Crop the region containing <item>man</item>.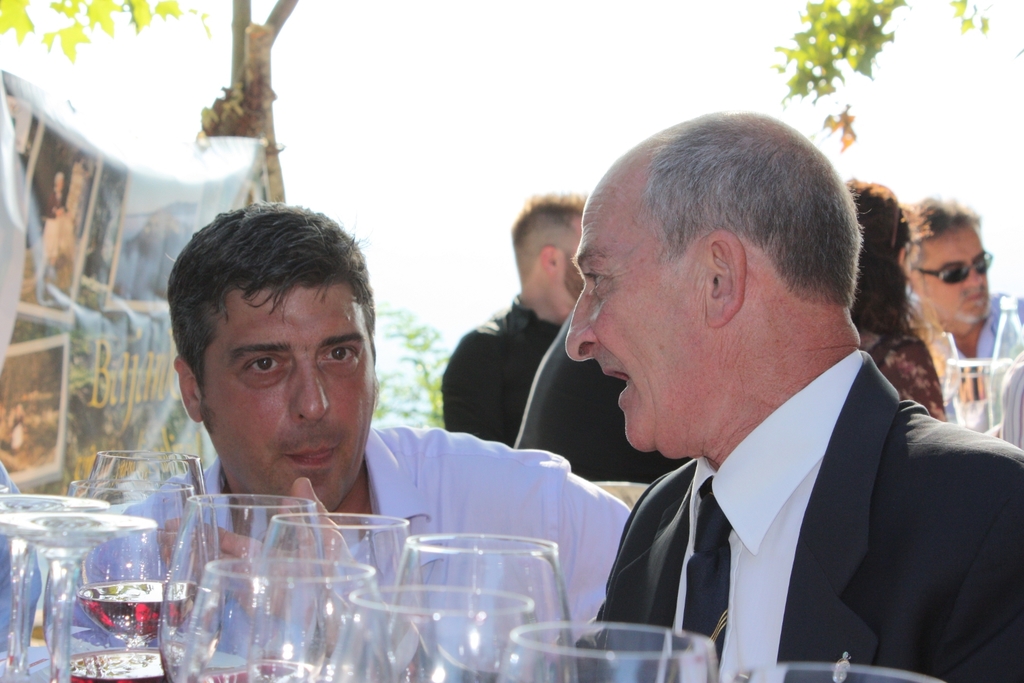
Crop region: <bbox>514, 305, 696, 483</bbox>.
